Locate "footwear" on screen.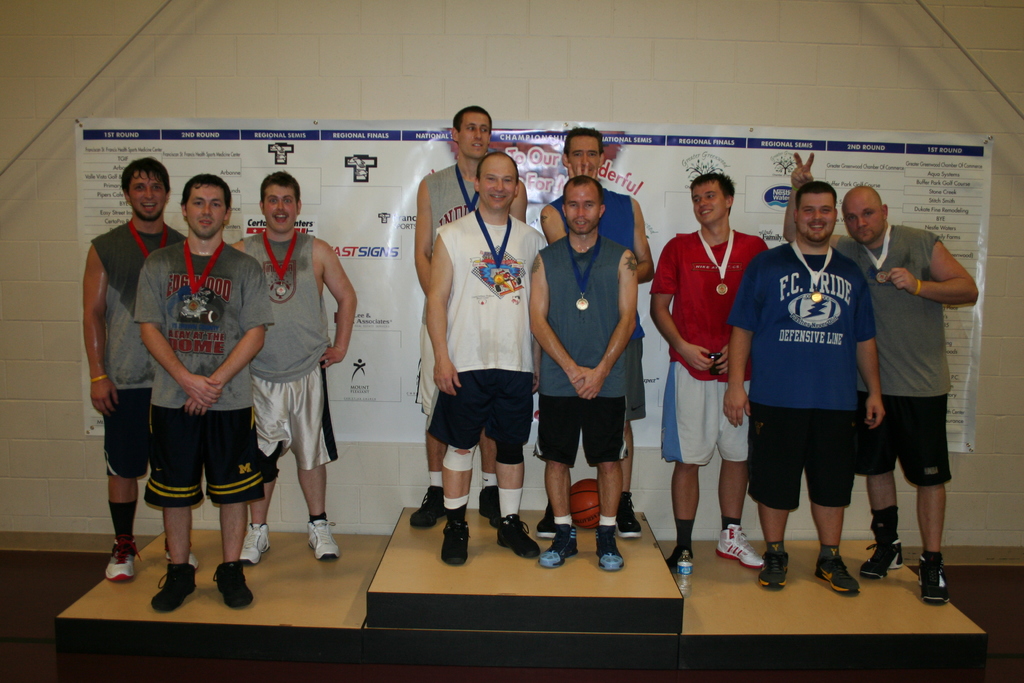
On screen at [540,527,580,570].
